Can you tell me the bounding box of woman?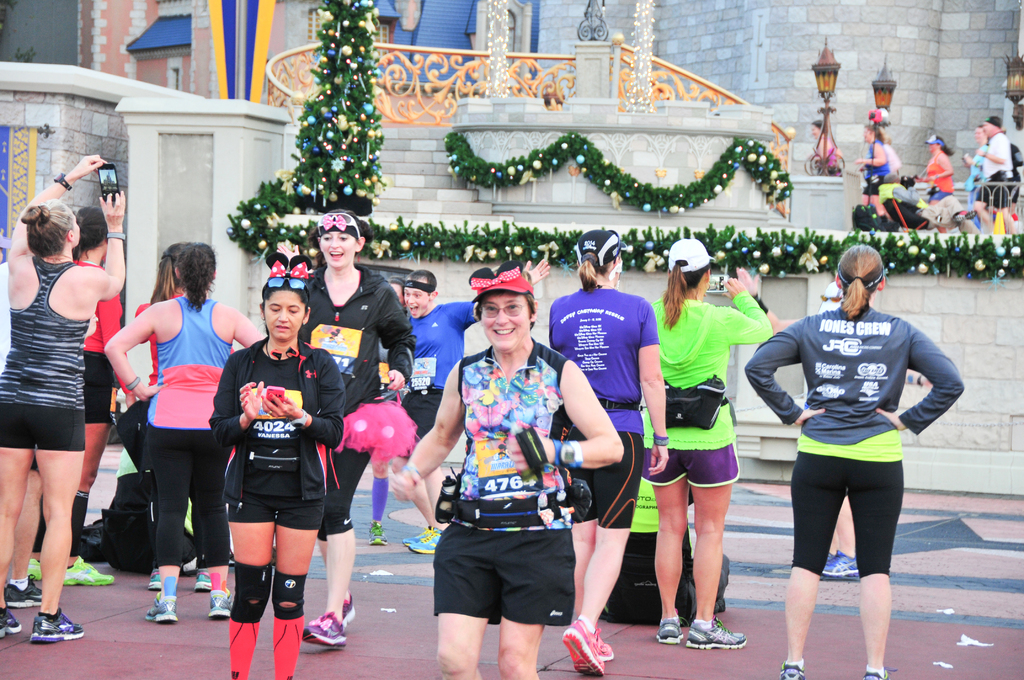
l=209, t=244, r=348, b=679.
